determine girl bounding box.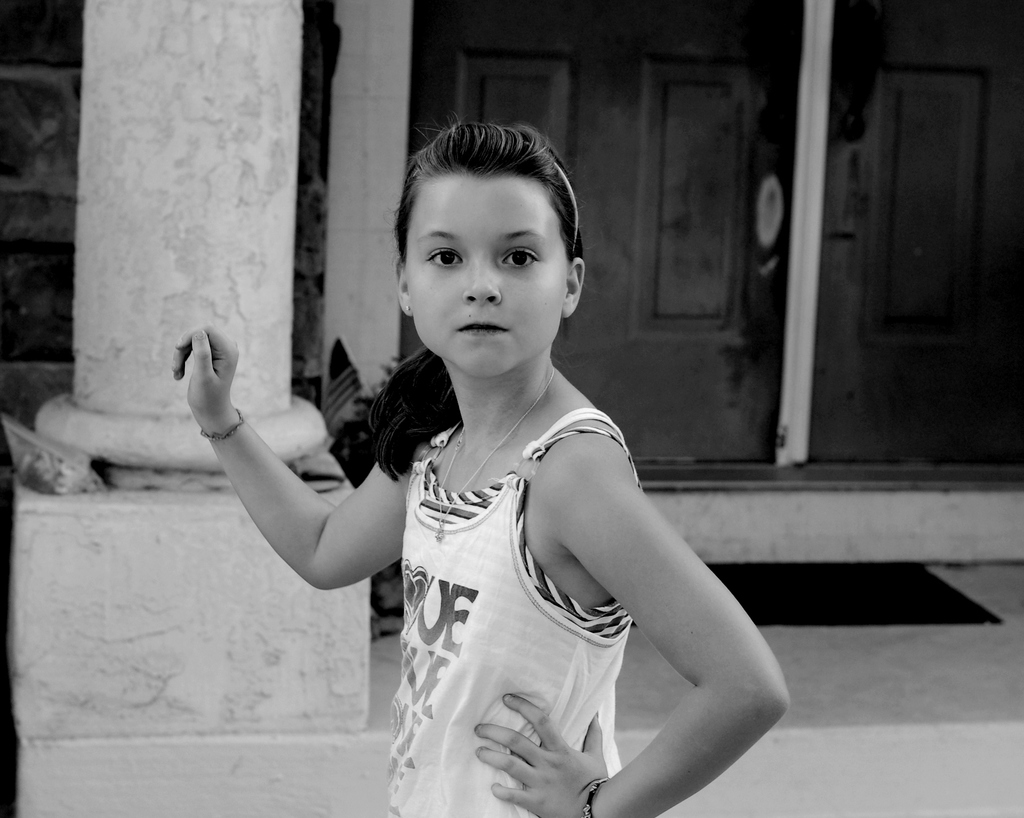
Determined: pyautogui.locateOnScreen(177, 120, 788, 817).
